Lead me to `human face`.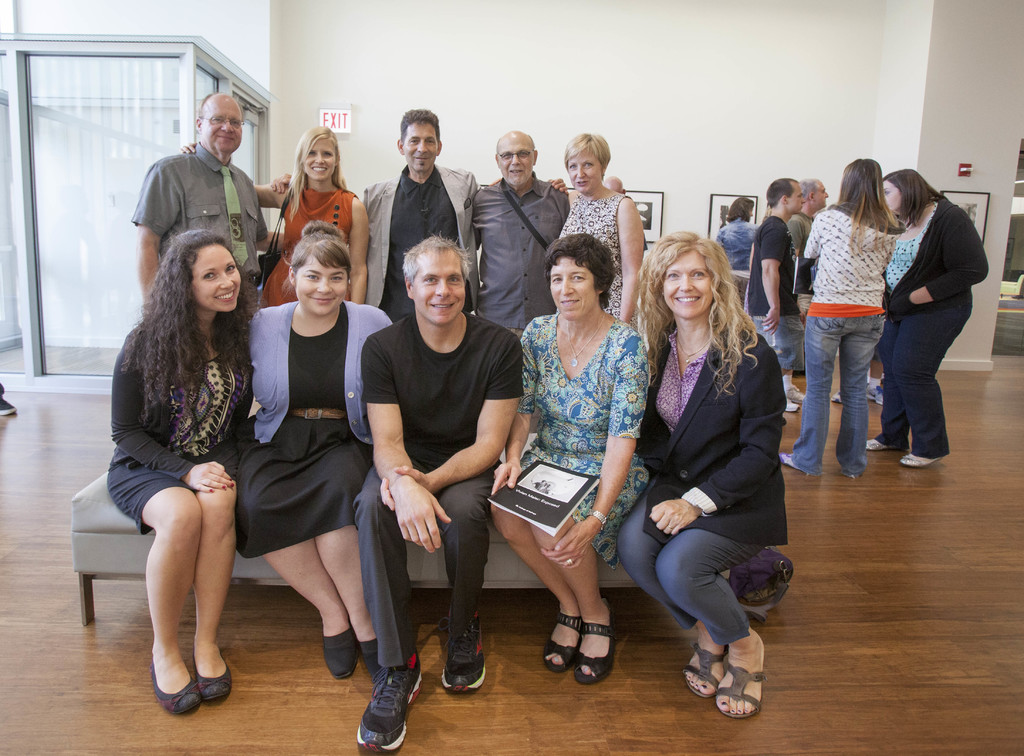
Lead to <box>294,253,348,316</box>.
